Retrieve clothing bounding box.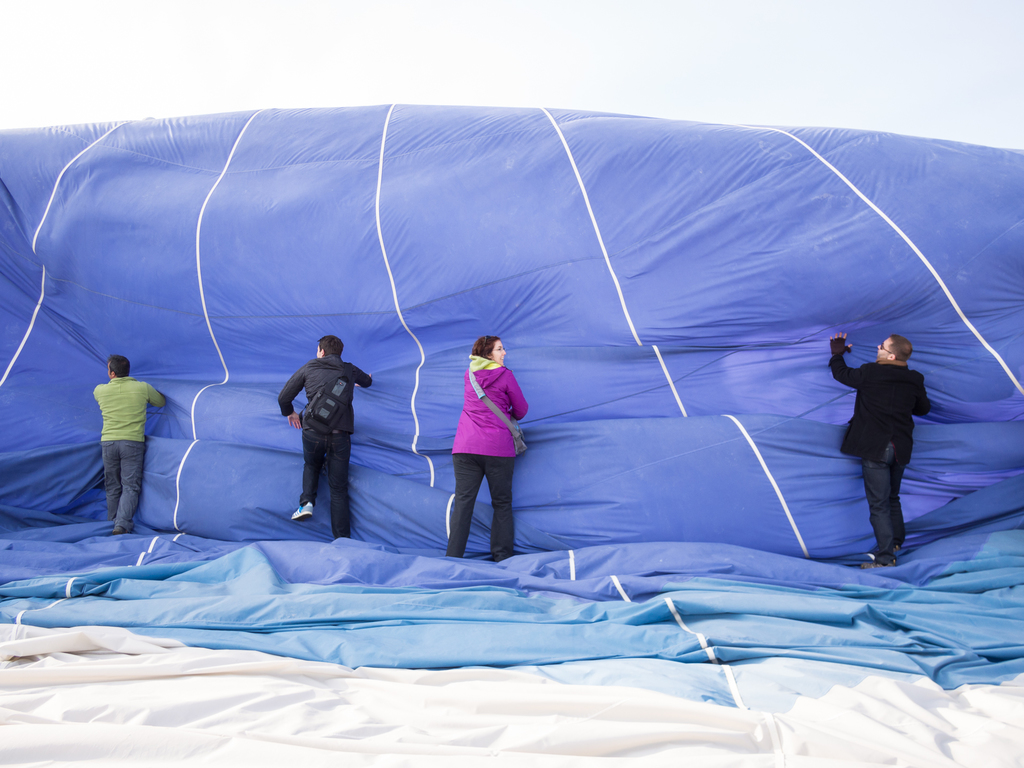
Bounding box: box(268, 314, 371, 536).
